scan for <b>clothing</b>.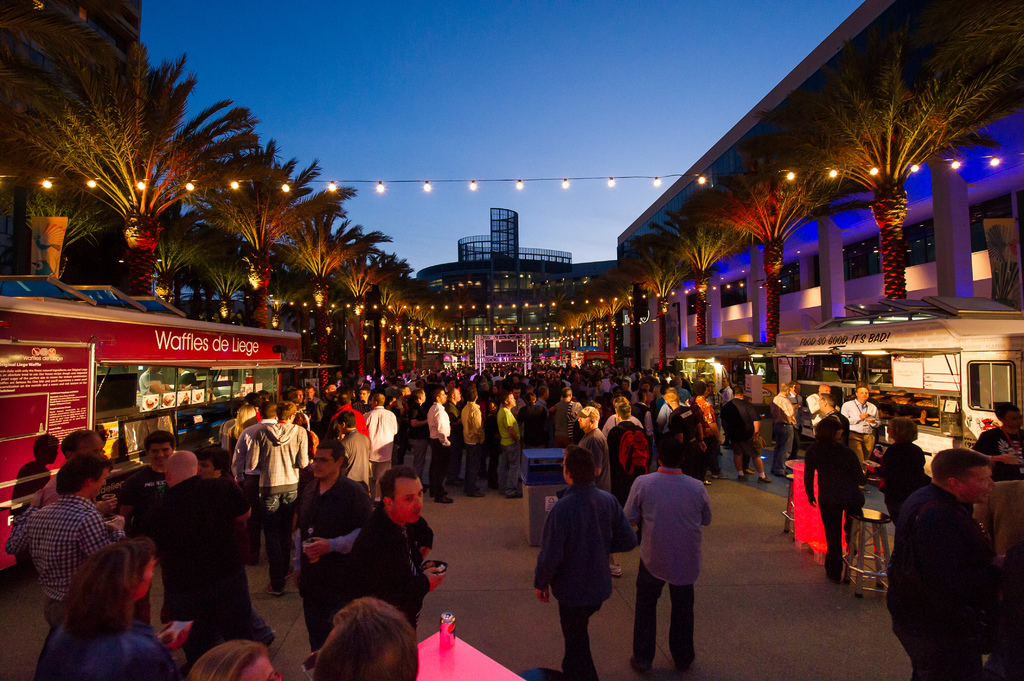
Scan result: crop(248, 423, 317, 581).
